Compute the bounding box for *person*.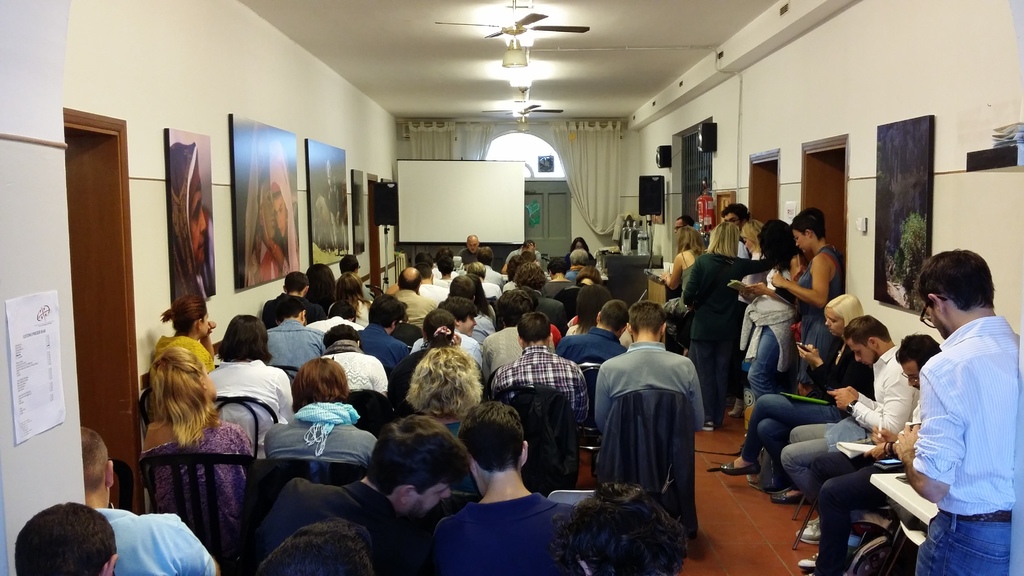
select_region(435, 403, 575, 575).
